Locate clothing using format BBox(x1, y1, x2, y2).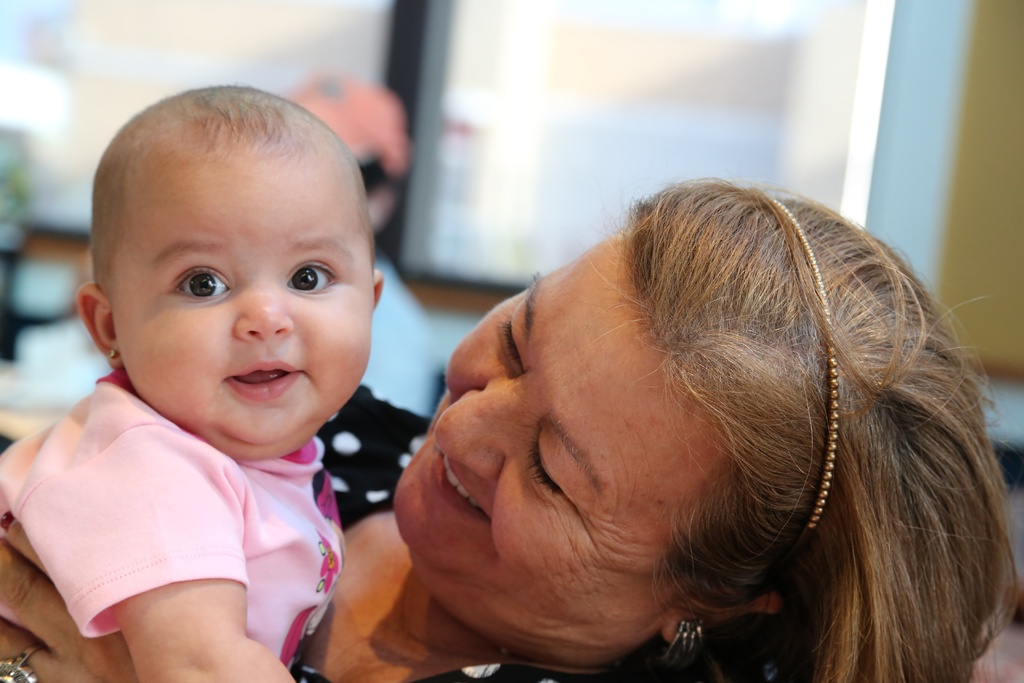
BBox(279, 374, 655, 682).
